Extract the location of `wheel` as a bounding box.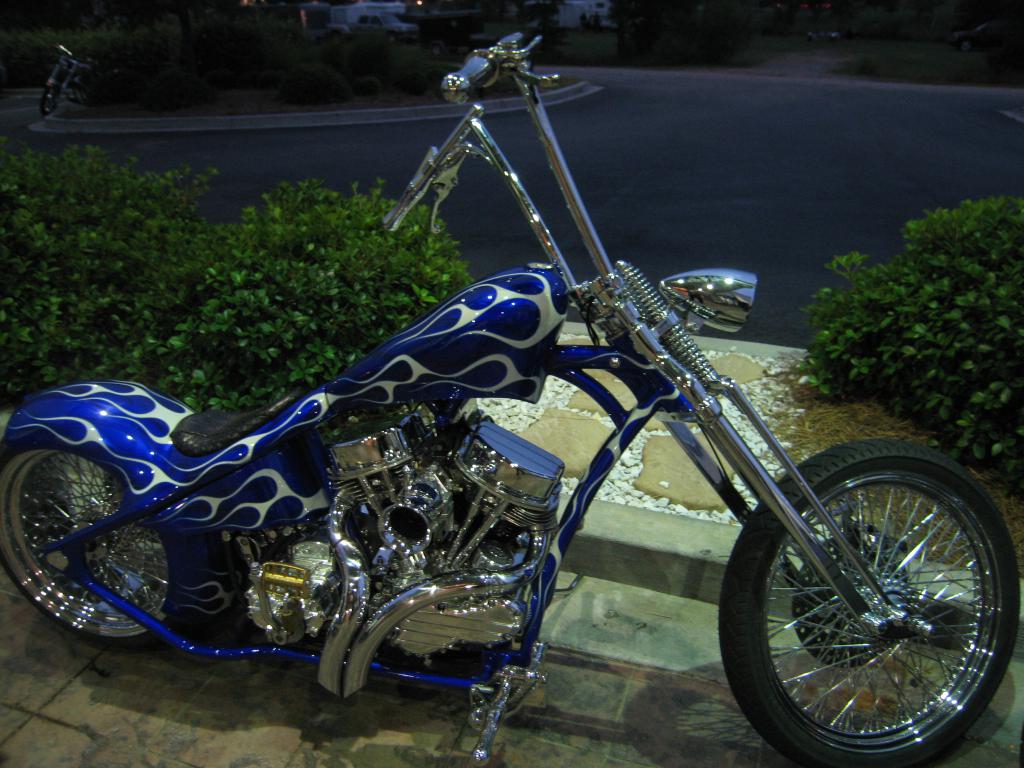
(0,437,204,648).
